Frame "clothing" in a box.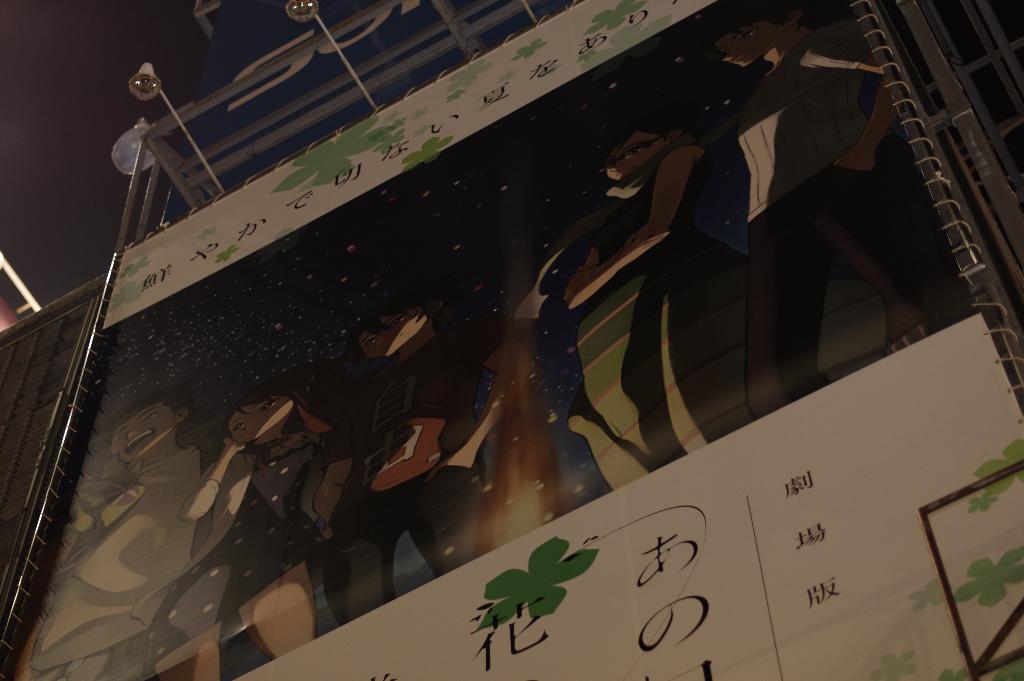
{"left": 730, "top": 22, "right": 940, "bottom": 421}.
